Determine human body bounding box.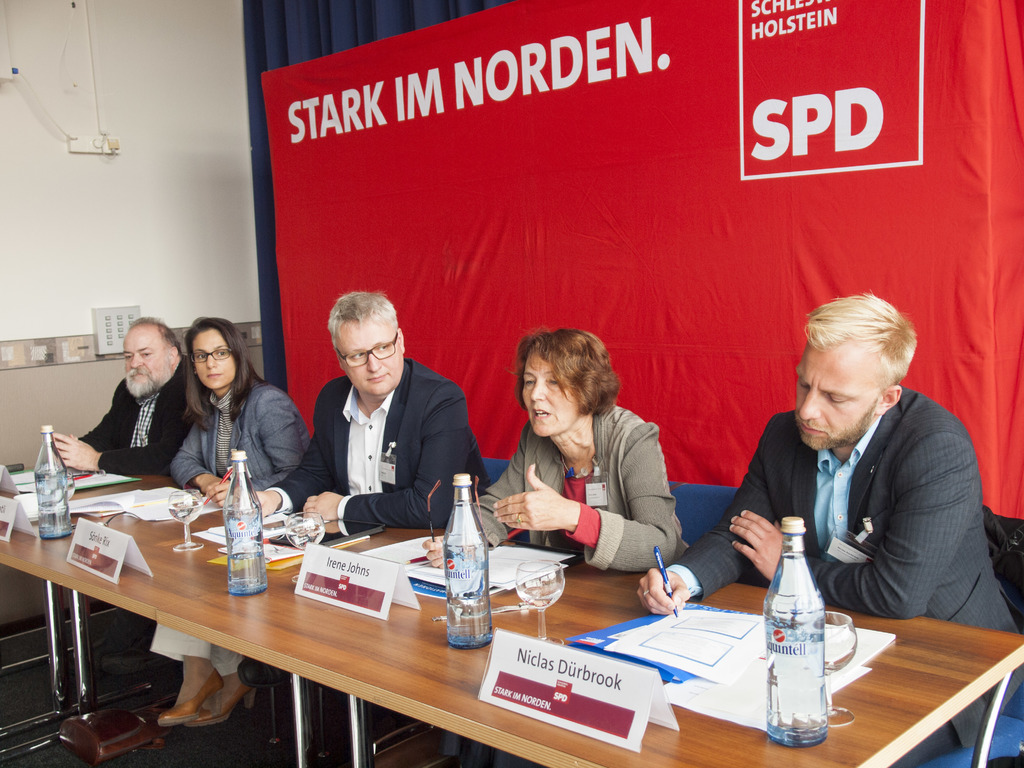
Determined: [left=640, top=293, right=1016, bottom=767].
